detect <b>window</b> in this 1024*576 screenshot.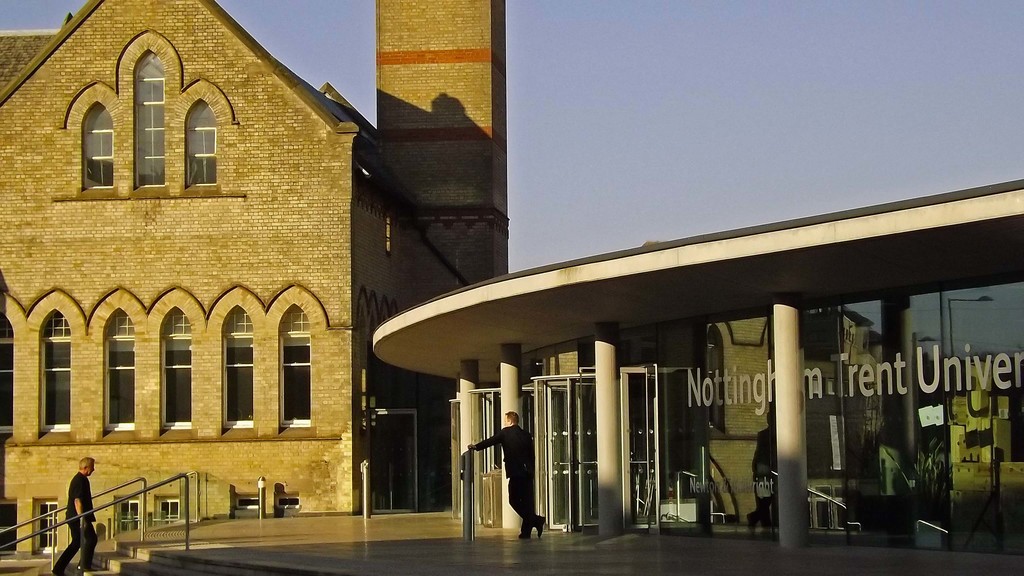
Detection: 31:499:58:551.
